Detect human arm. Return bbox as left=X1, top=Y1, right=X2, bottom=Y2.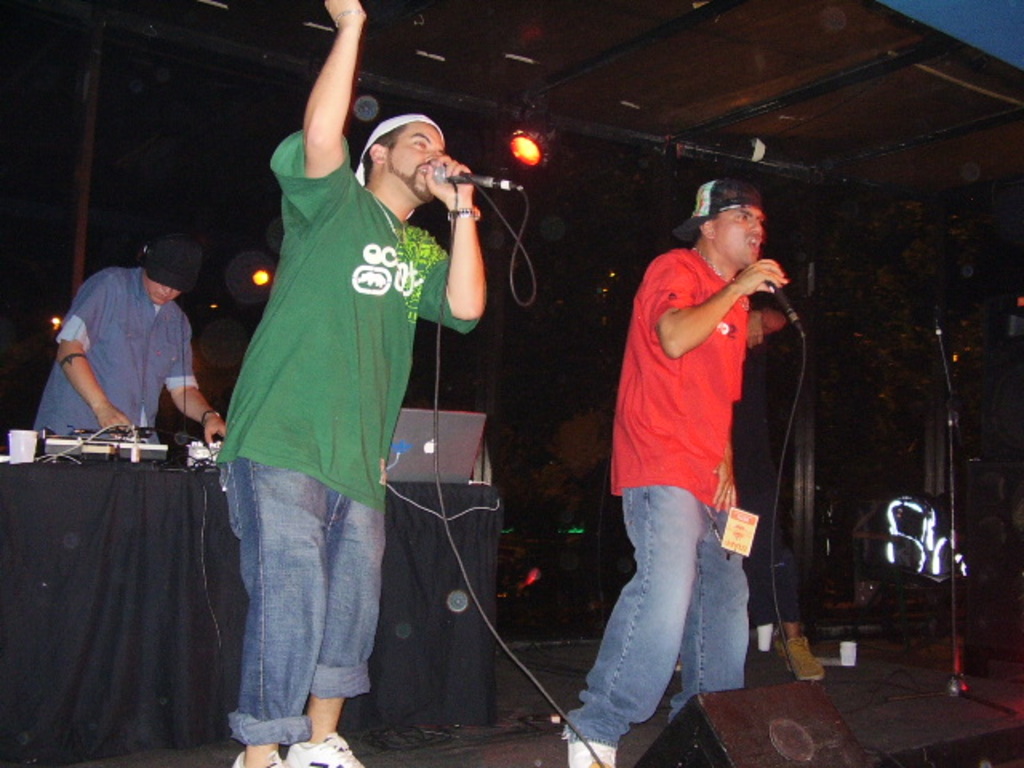
left=163, top=315, right=226, bottom=448.
